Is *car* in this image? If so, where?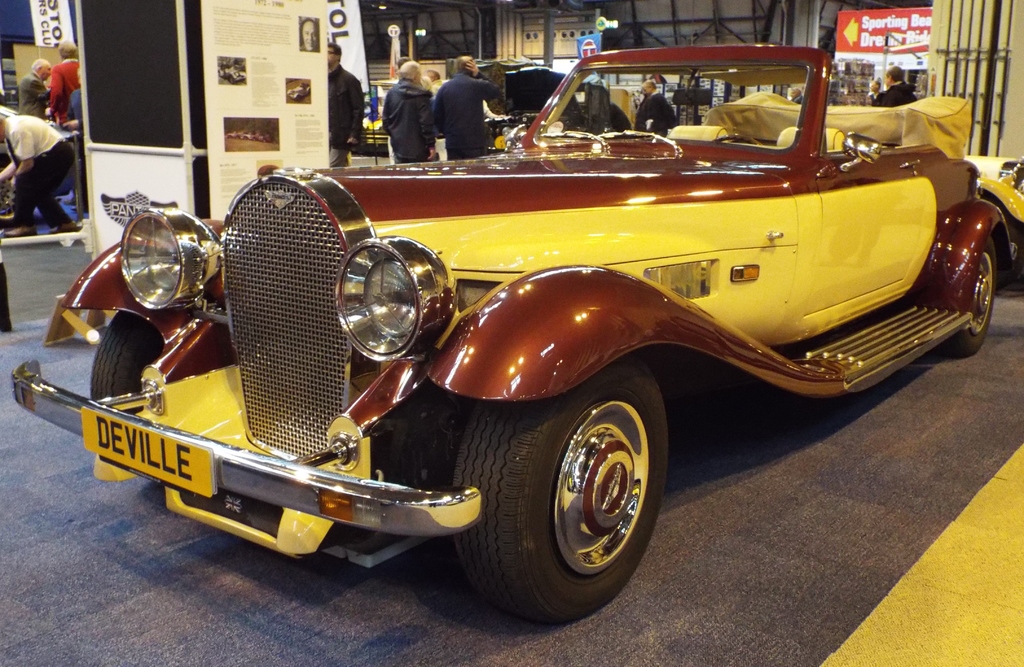
Yes, at [x1=445, y1=54, x2=614, y2=154].
